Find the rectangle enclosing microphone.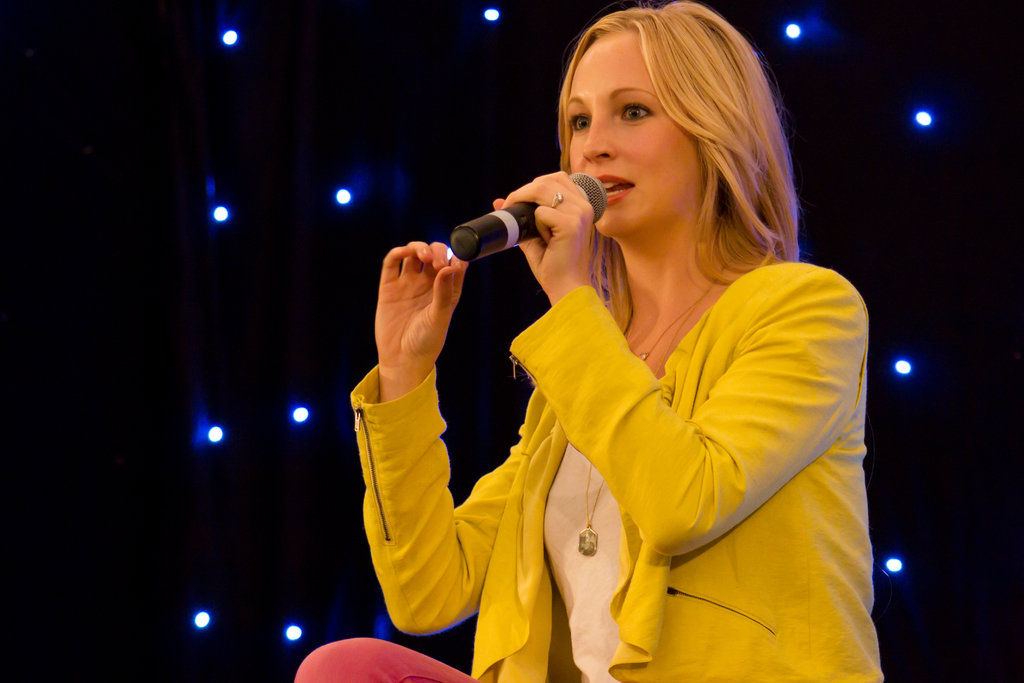
detection(446, 172, 614, 266).
